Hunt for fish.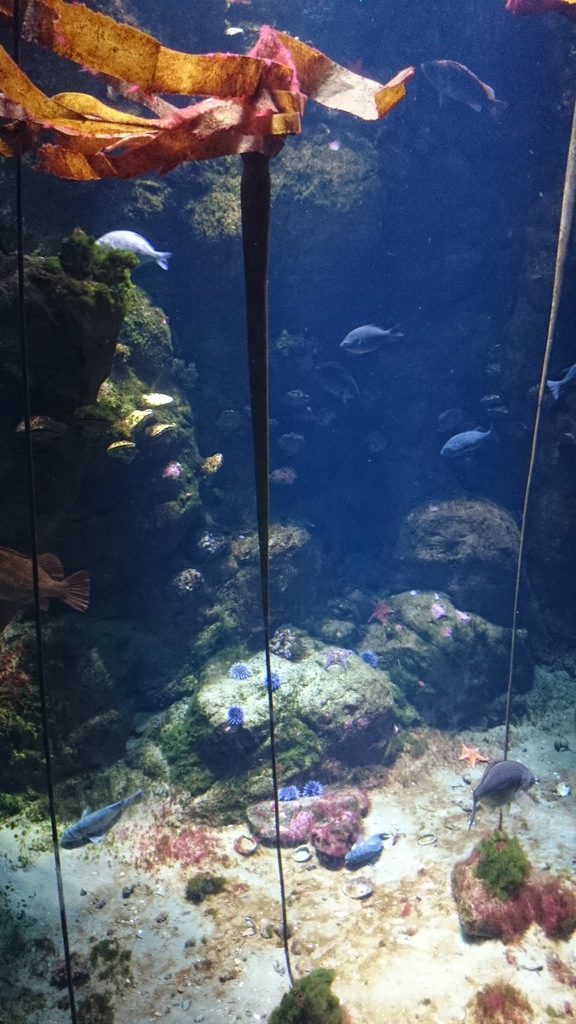
Hunted down at 466/755/538/826.
